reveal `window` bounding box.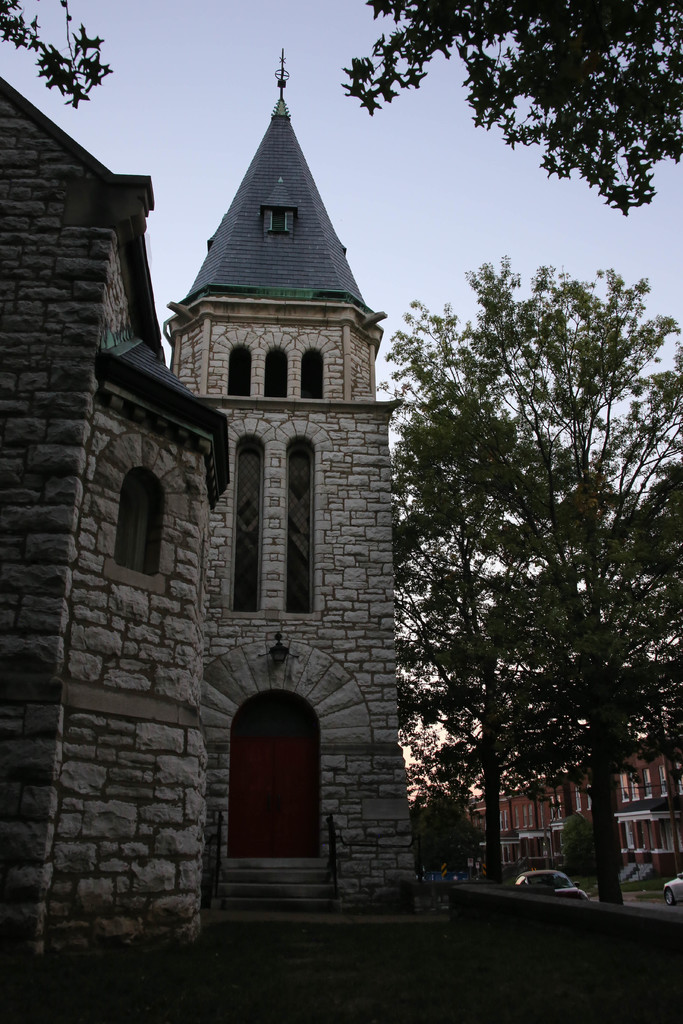
Revealed: [229, 436, 262, 613].
